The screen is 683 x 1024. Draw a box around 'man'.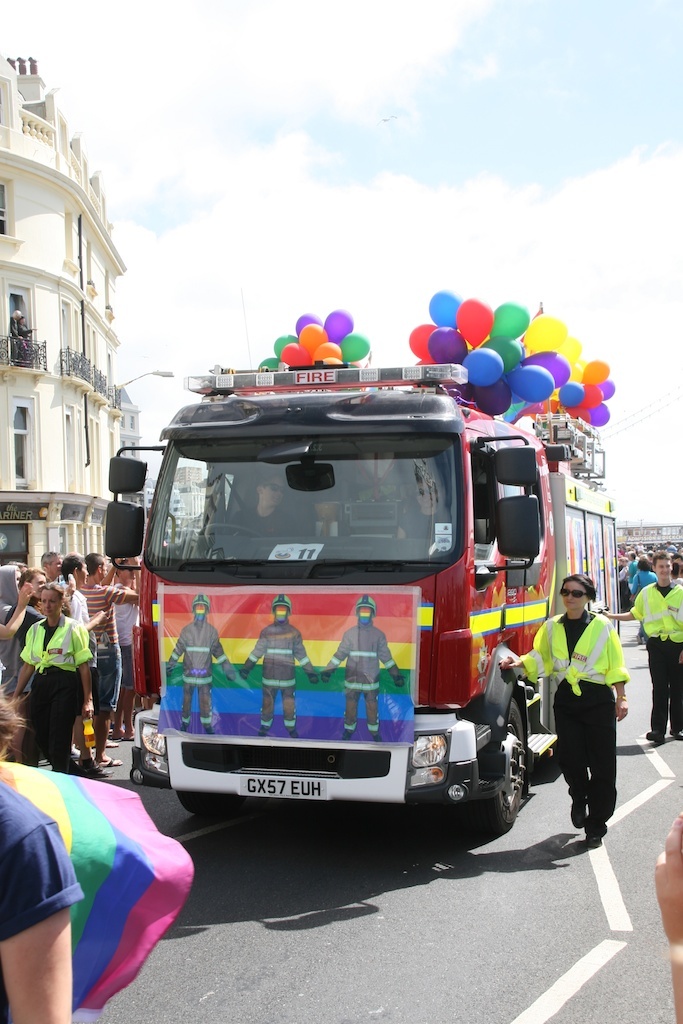
locate(39, 541, 59, 589).
